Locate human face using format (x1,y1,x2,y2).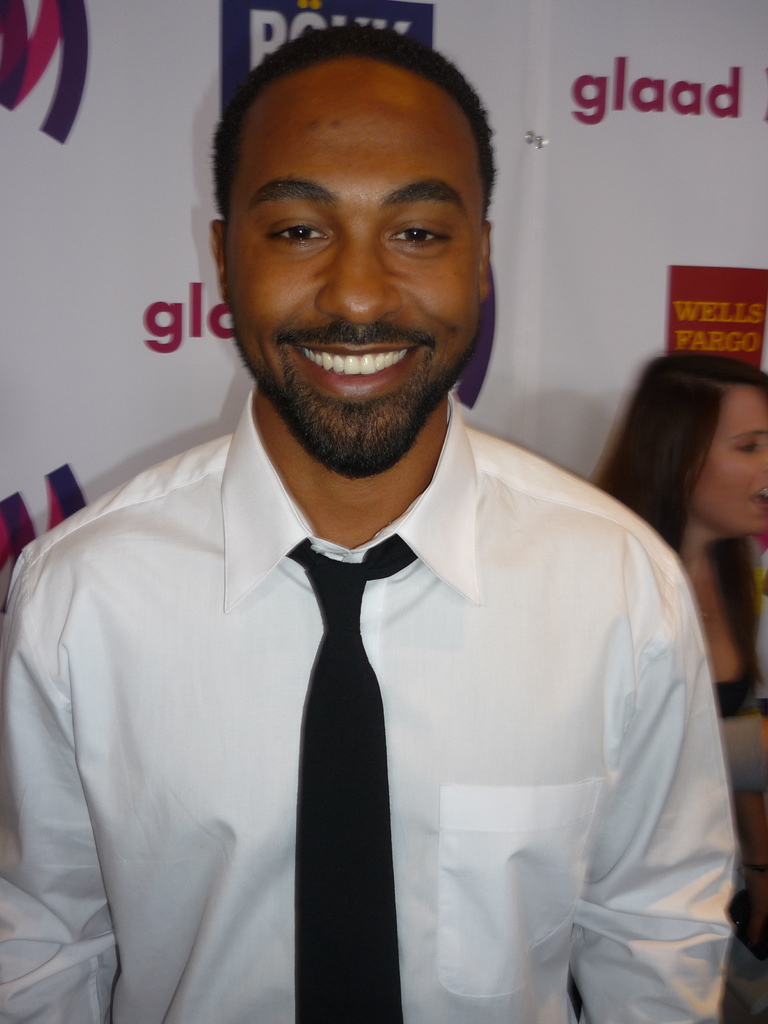
(228,61,483,461).
